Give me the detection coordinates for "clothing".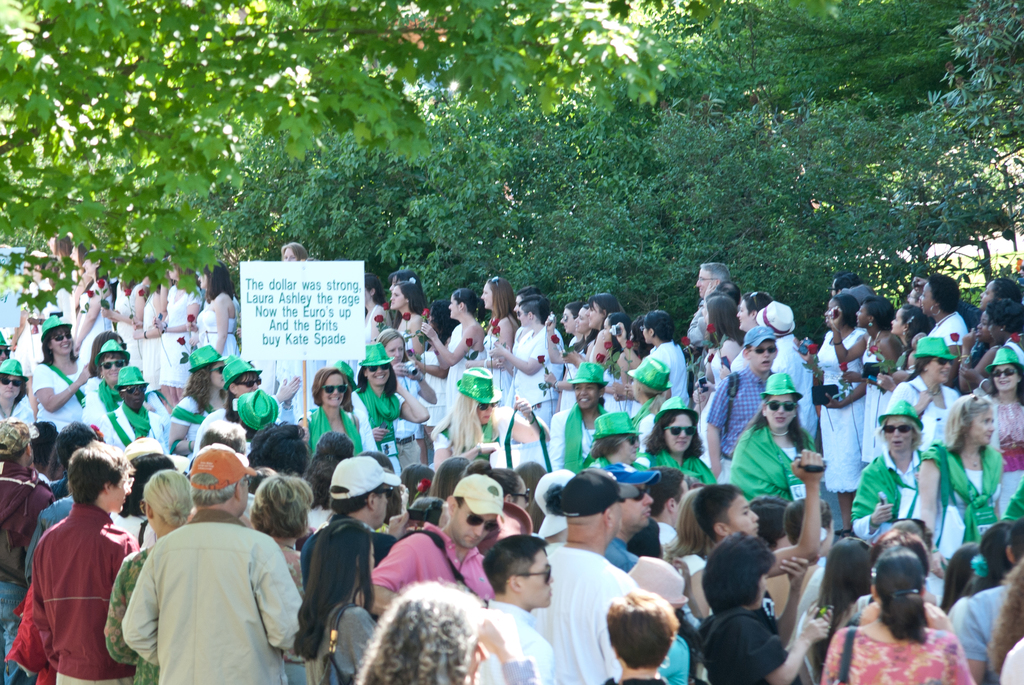
Rect(470, 604, 559, 684).
